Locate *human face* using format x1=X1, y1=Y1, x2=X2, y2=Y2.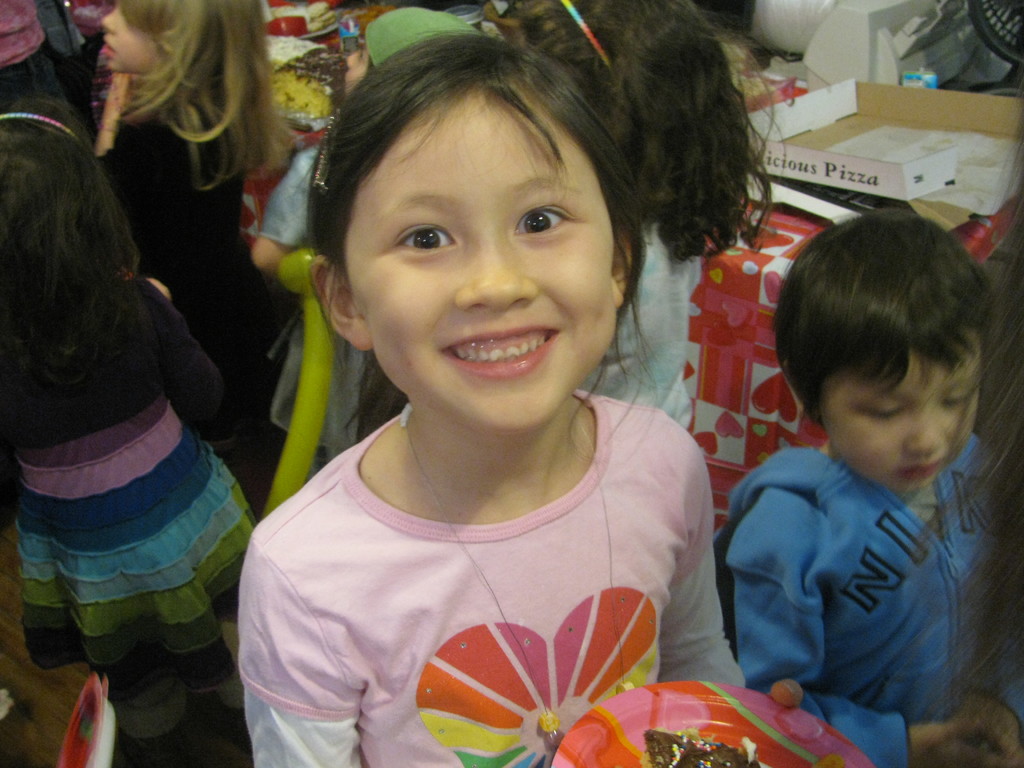
x1=340, y1=82, x2=613, y2=438.
